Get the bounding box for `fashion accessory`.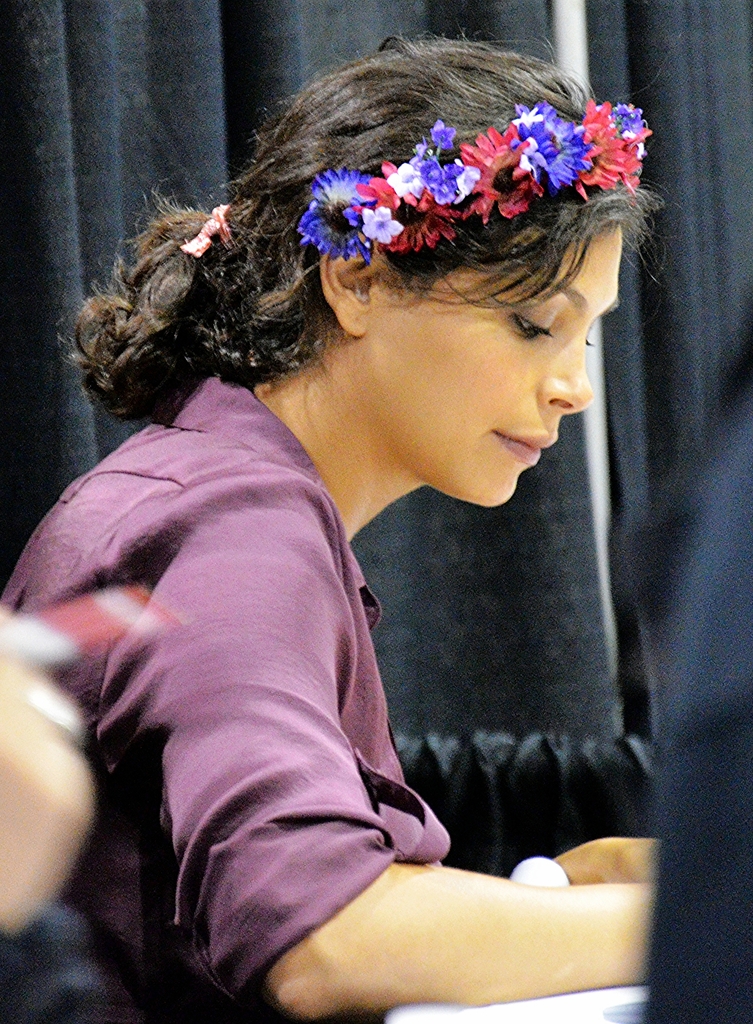
box(510, 855, 570, 884).
